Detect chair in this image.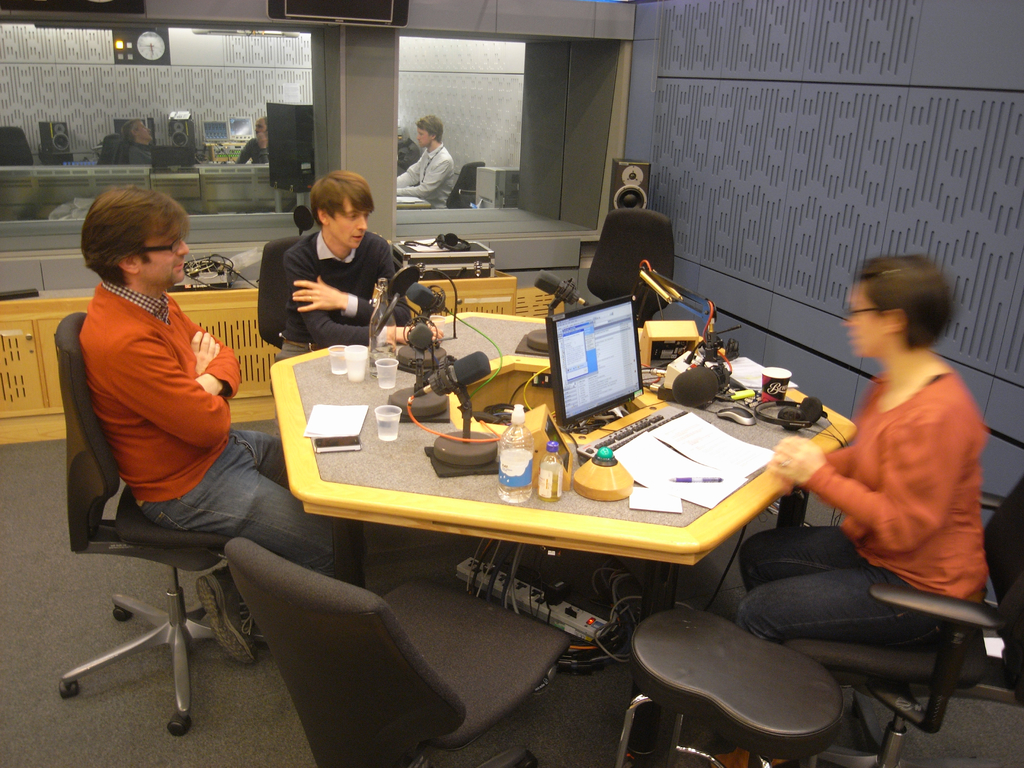
Detection: {"x1": 255, "y1": 236, "x2": 303, "y2": 346}.
